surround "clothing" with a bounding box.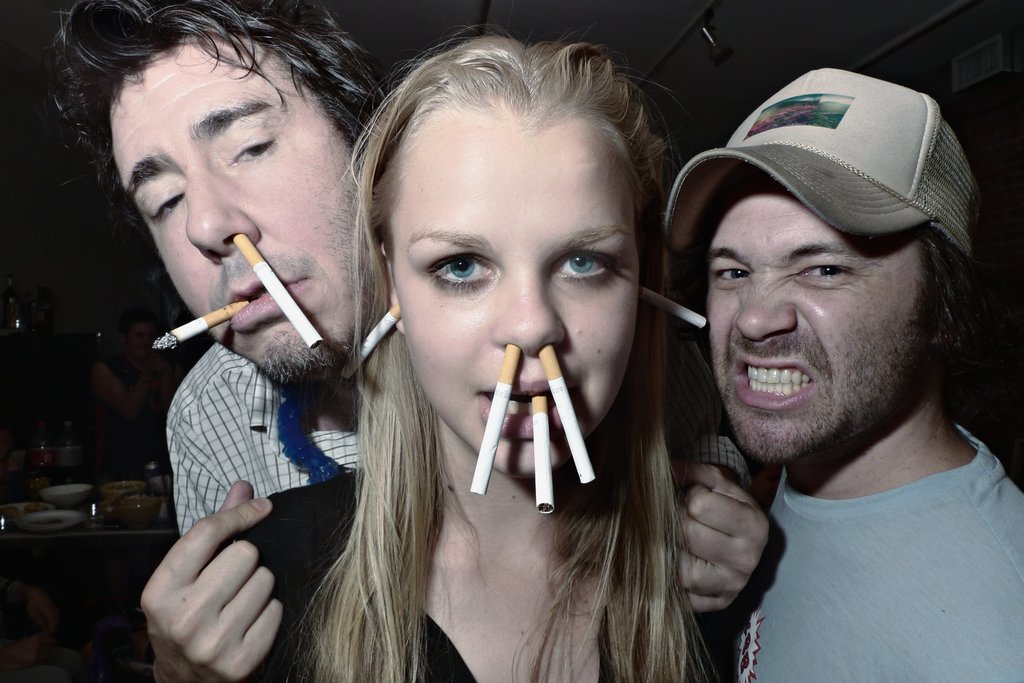
<box>211,458,732,681</box>.
